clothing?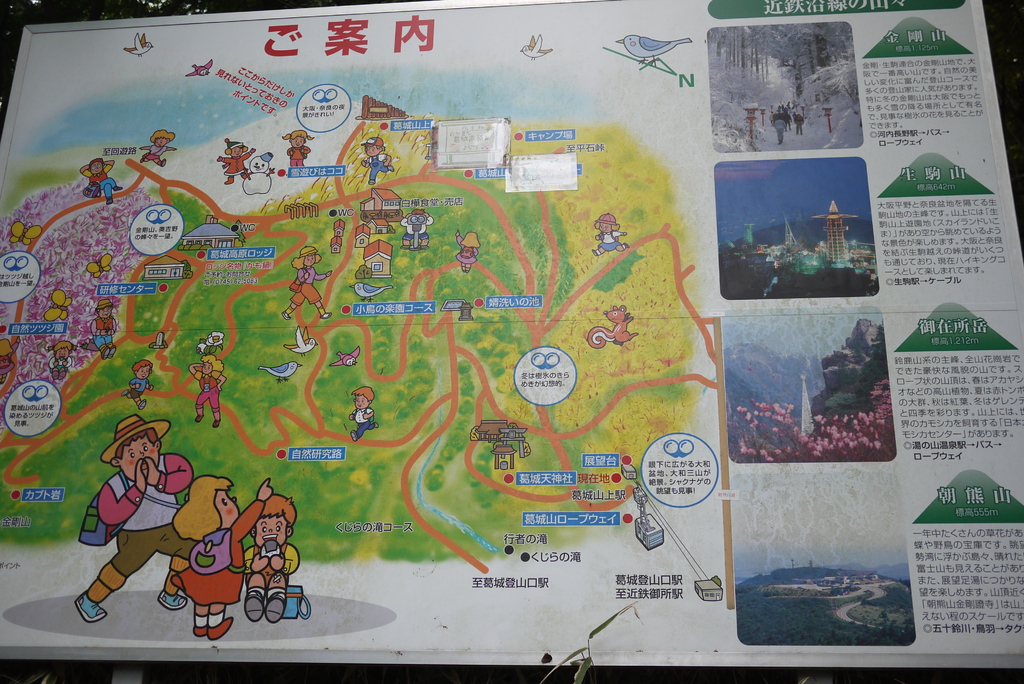
crop(792, 115, 803, 131)
